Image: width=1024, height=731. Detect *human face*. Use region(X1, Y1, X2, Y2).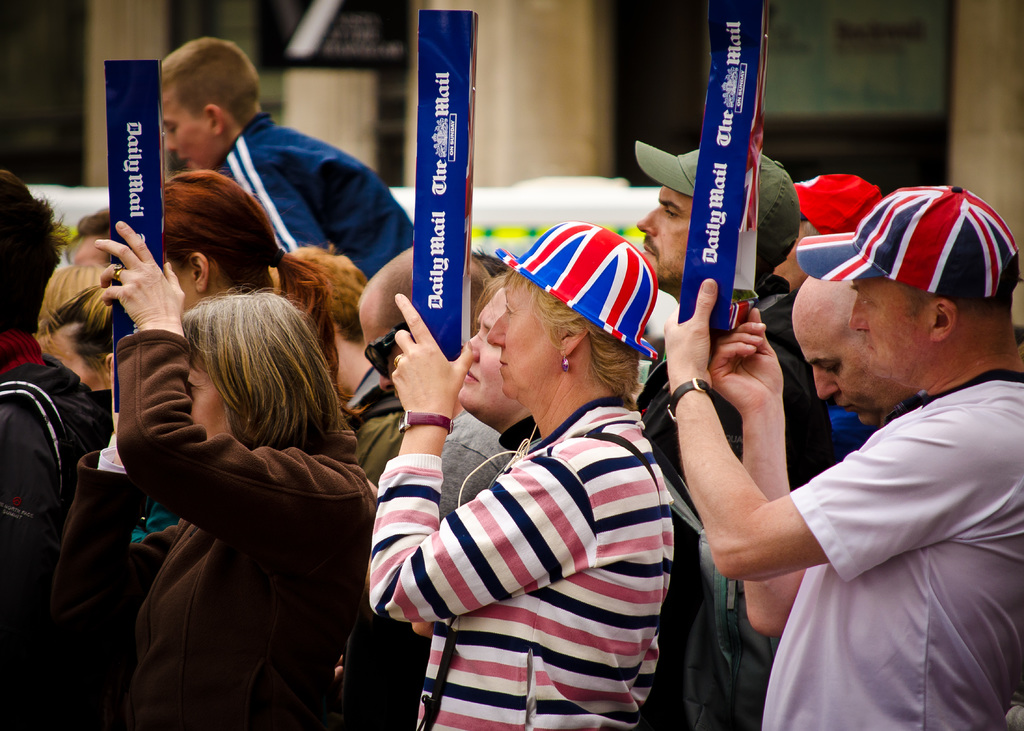
region(851, 280, 928, 378).
